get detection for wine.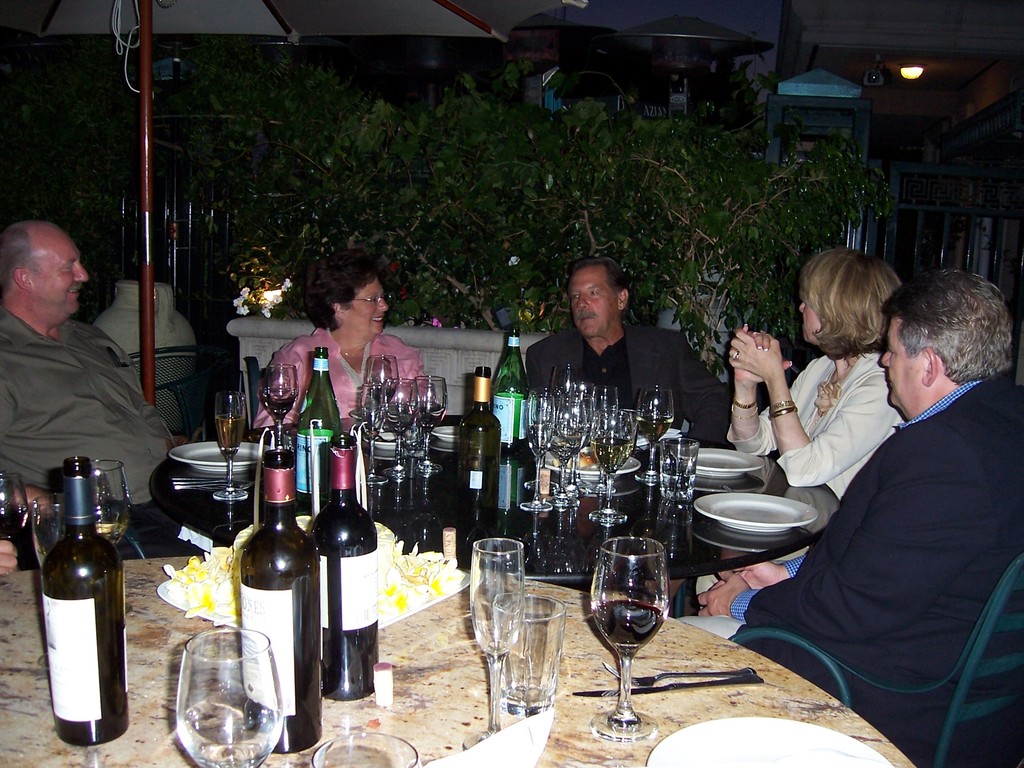
Detection: 292,340,350,513.
